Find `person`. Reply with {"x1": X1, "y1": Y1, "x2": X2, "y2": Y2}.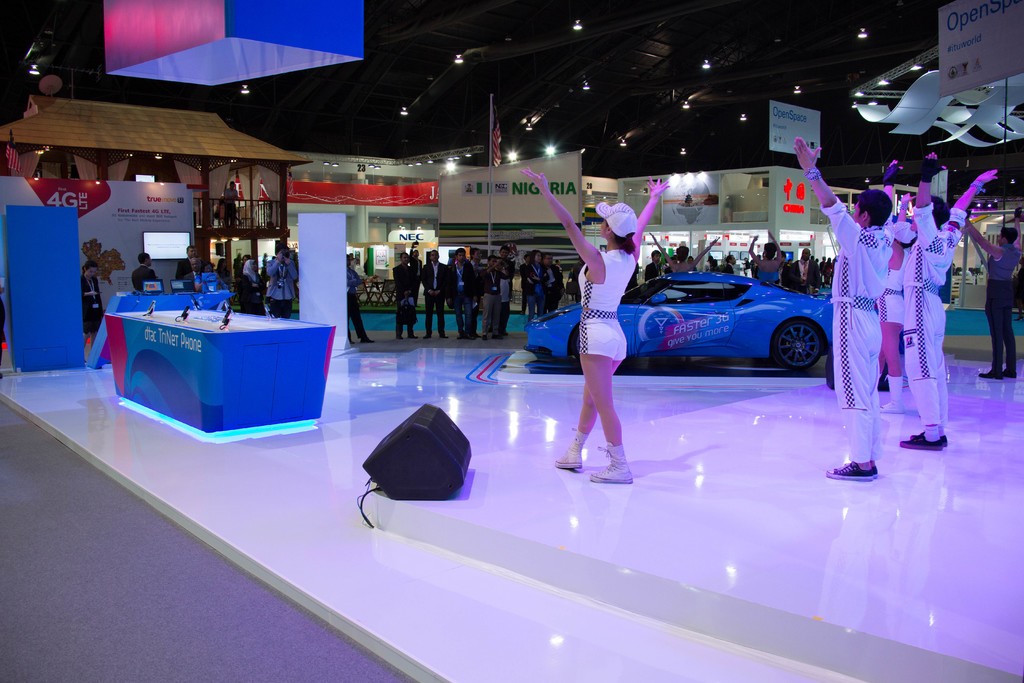
{"x1": 646, "y1": 231, "x2": 721, "y2": 274}.
